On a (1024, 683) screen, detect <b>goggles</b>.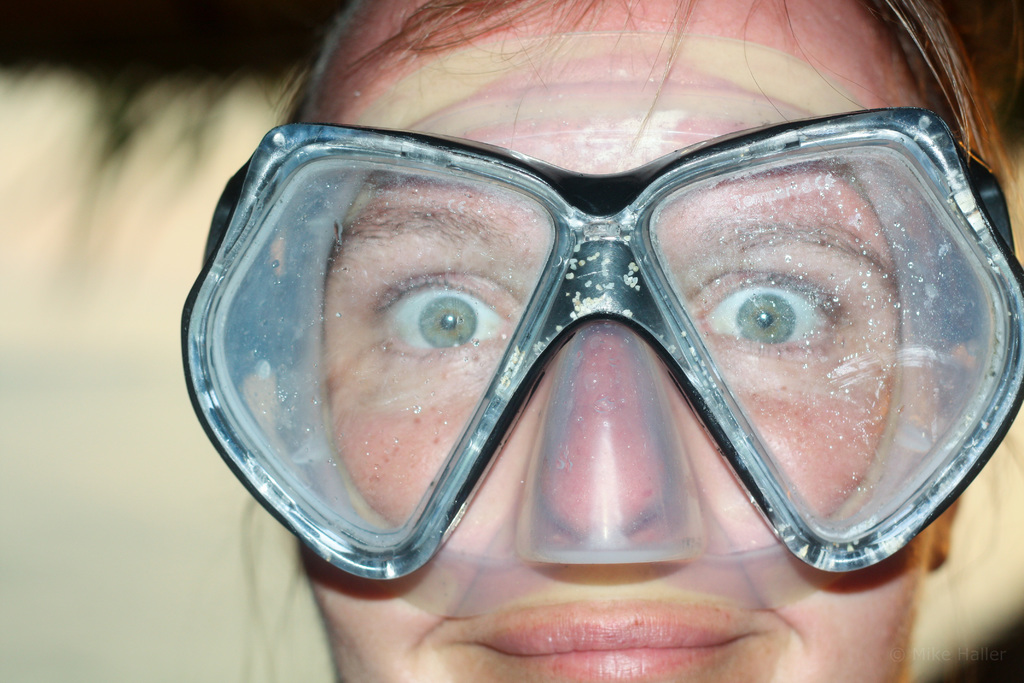
246 37 1023 559.
